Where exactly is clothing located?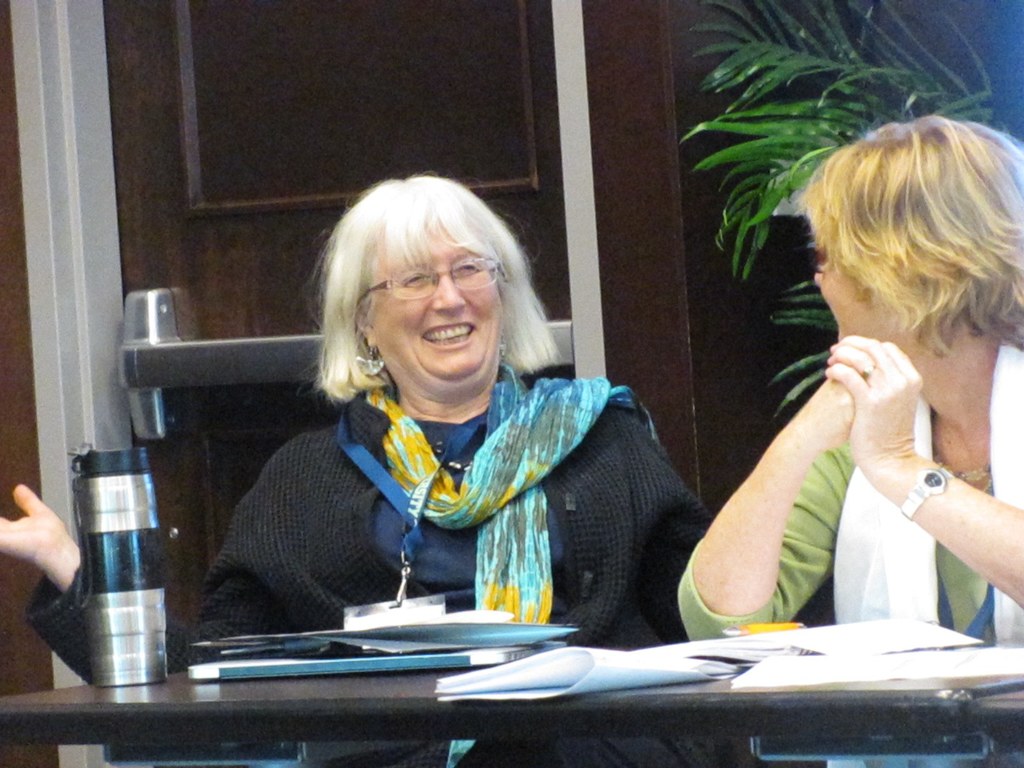
Its bounding box is [28, 361, 726, 767].
